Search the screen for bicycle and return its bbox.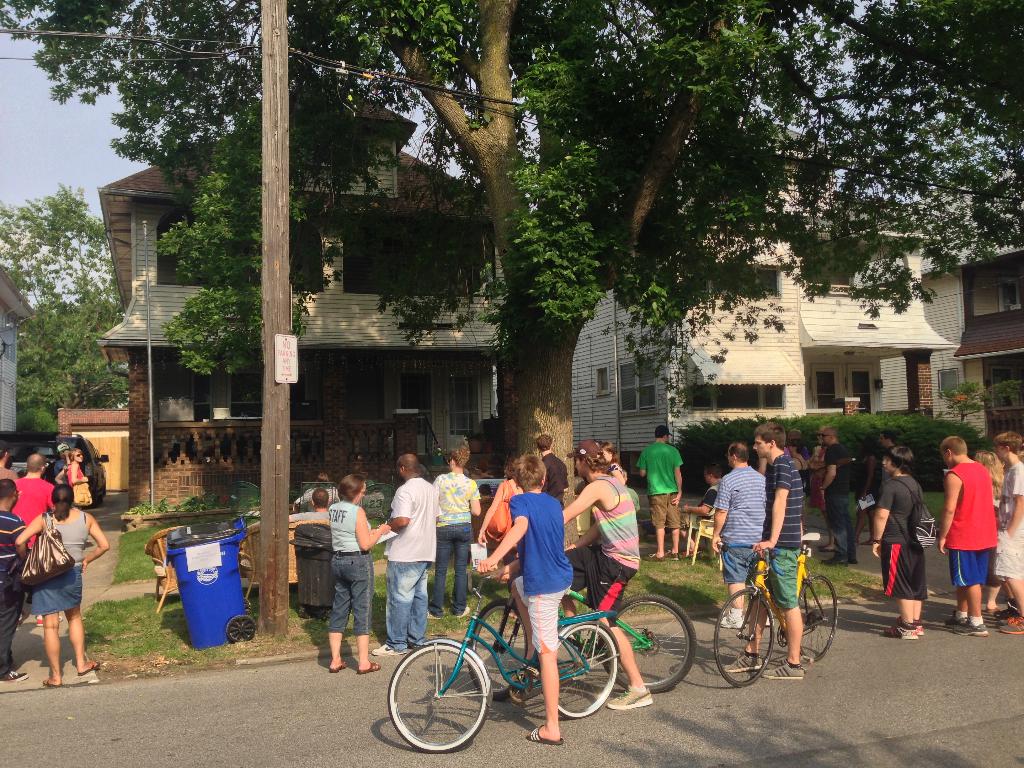
Found: <bbox>717, 540, 826, 689</bbox>.
